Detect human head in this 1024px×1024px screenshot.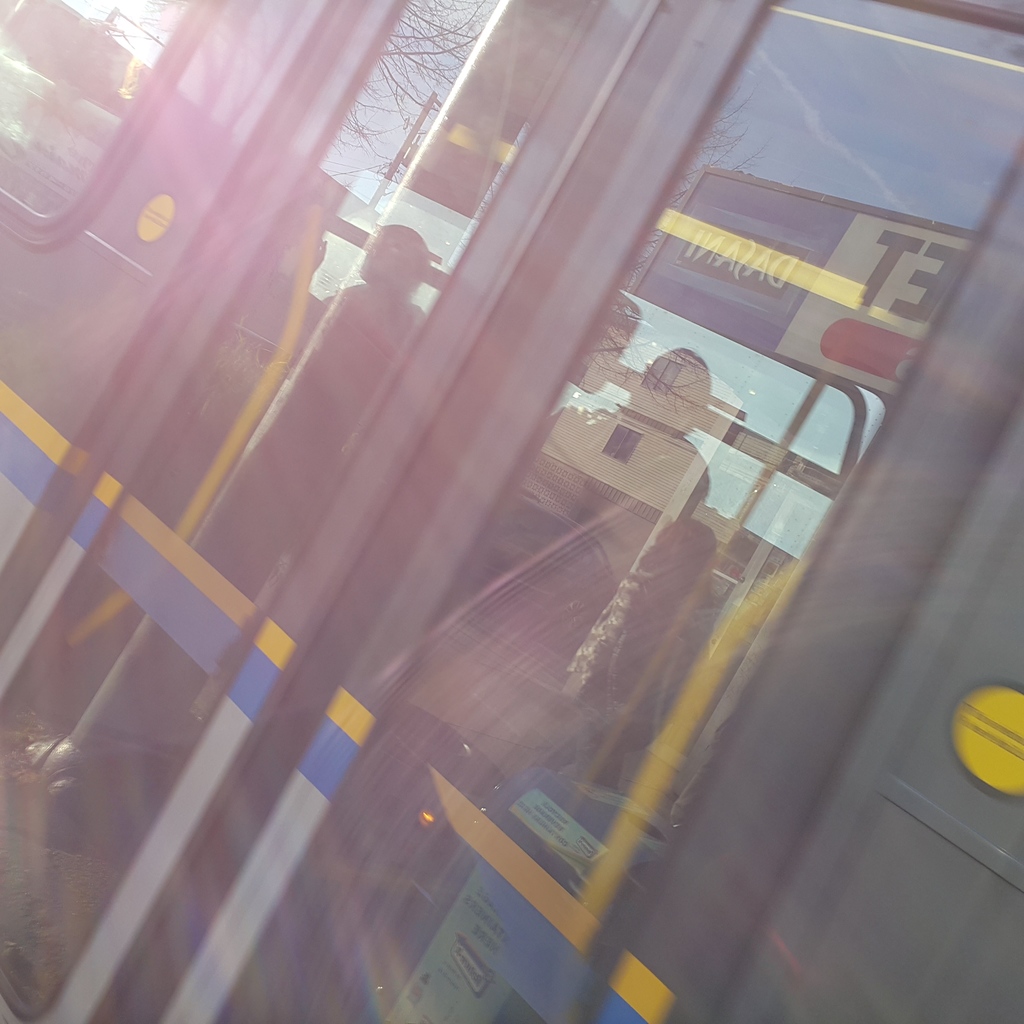
Detection: left=631, top=344, right=712, bottom=436.
